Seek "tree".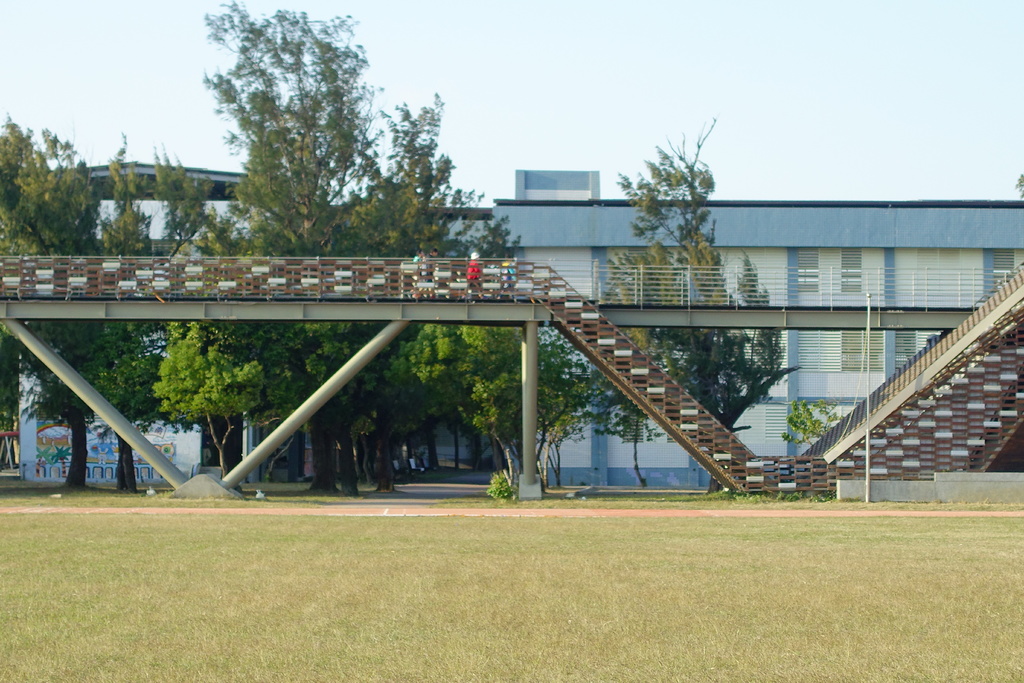
detection(200, 0, 433, 497).
